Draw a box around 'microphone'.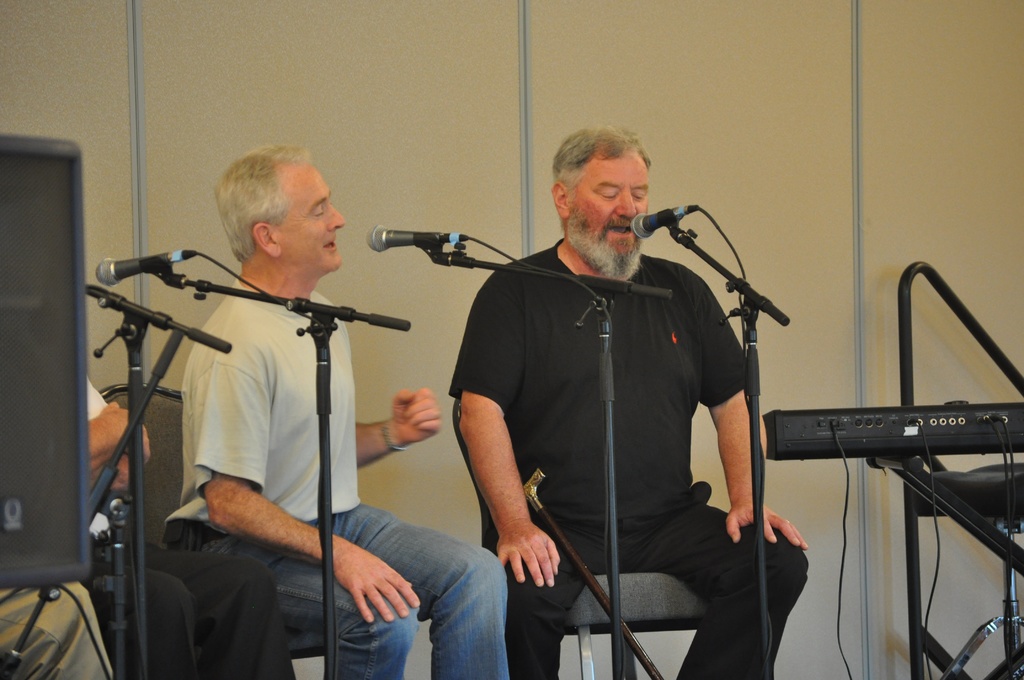
locate(96, 250, 195, 286).
